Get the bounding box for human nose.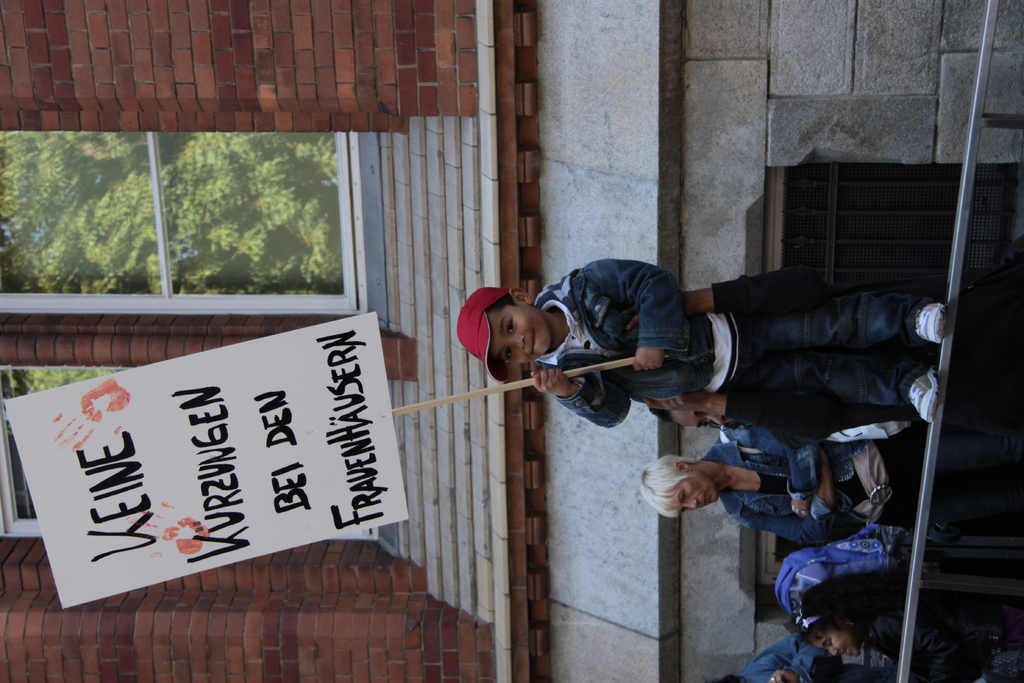
box=[824, 646, 836, 659].
